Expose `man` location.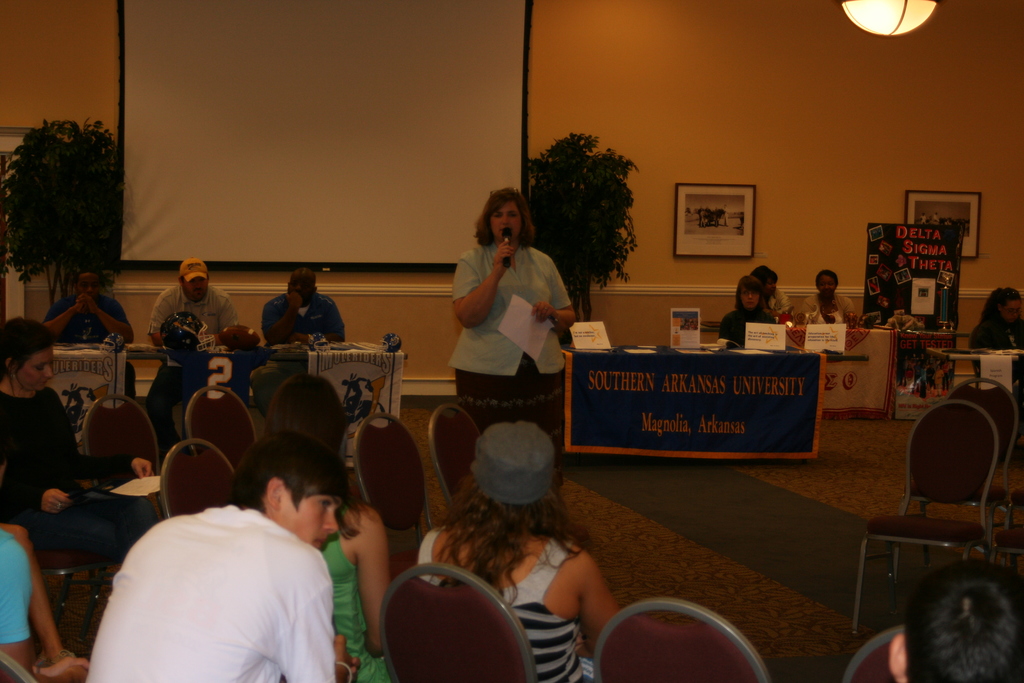
Exposed at (145,259,237,397).
